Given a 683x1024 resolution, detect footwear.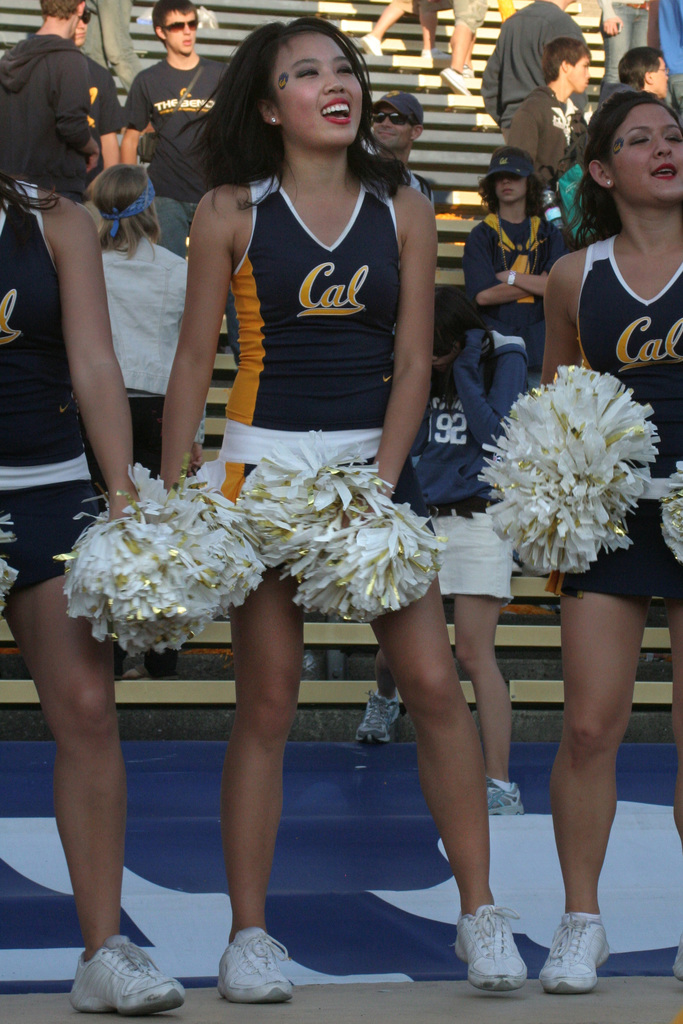
left=70, top=931, right=187, bottom=1017.
